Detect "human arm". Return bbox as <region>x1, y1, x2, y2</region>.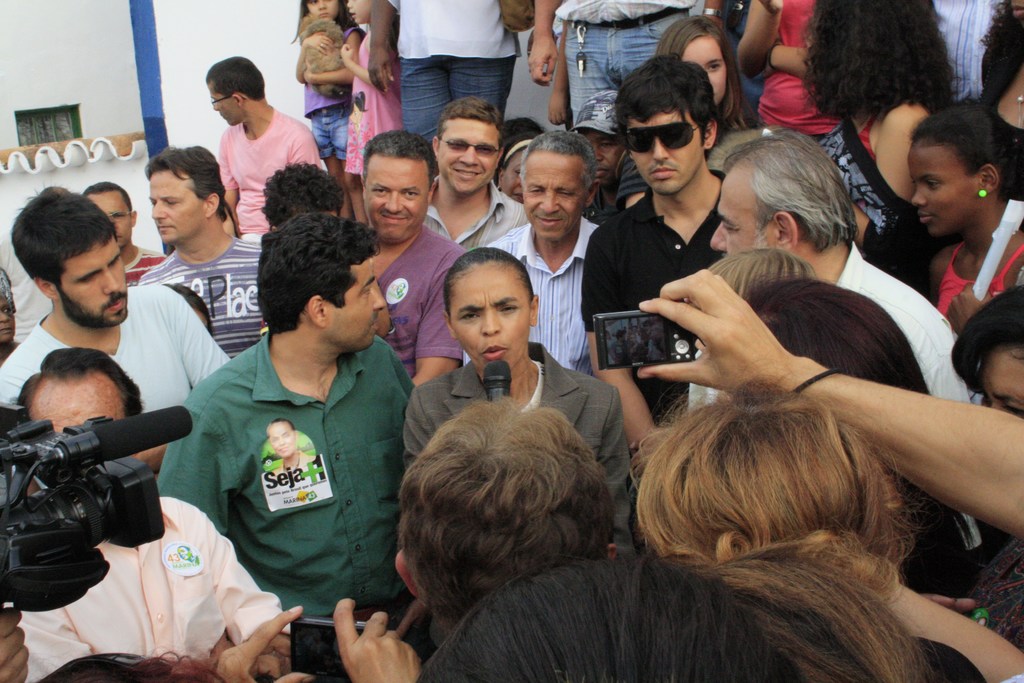
<region>155, 409, 239, 538</region>.
